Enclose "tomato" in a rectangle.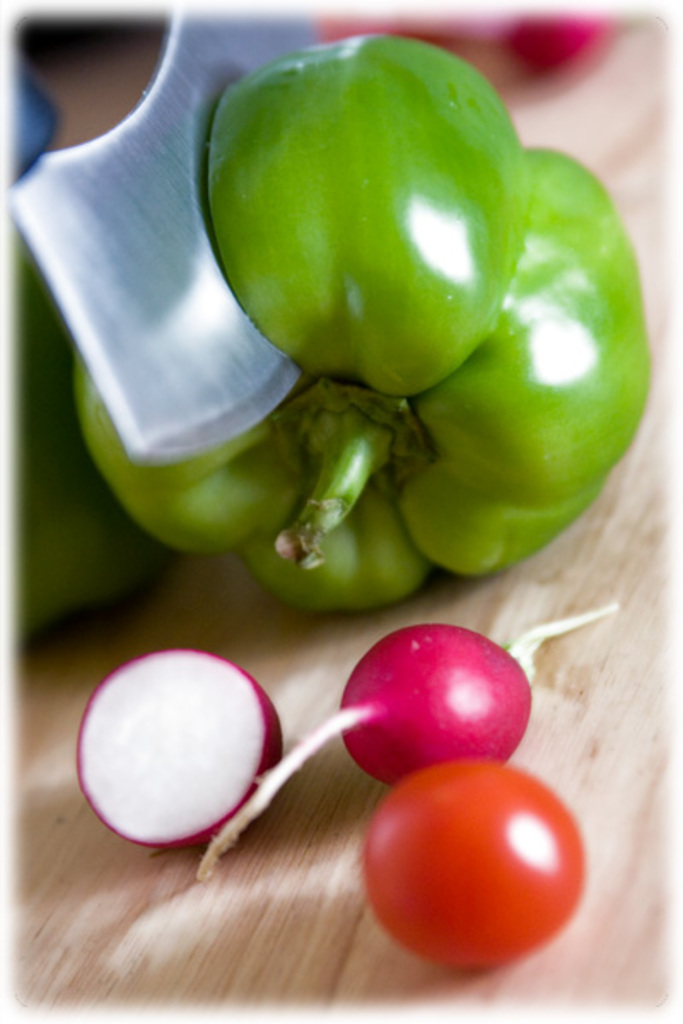
l=338, t=770, r=594, b=968.
